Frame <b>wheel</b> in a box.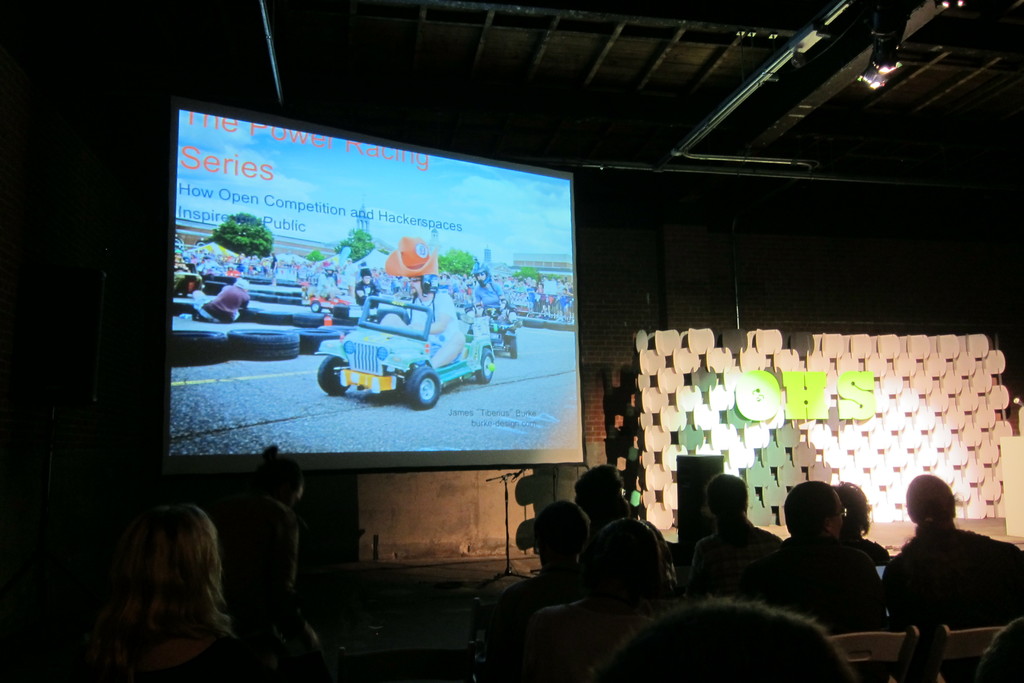
<box>227,329,299,358</box>.
